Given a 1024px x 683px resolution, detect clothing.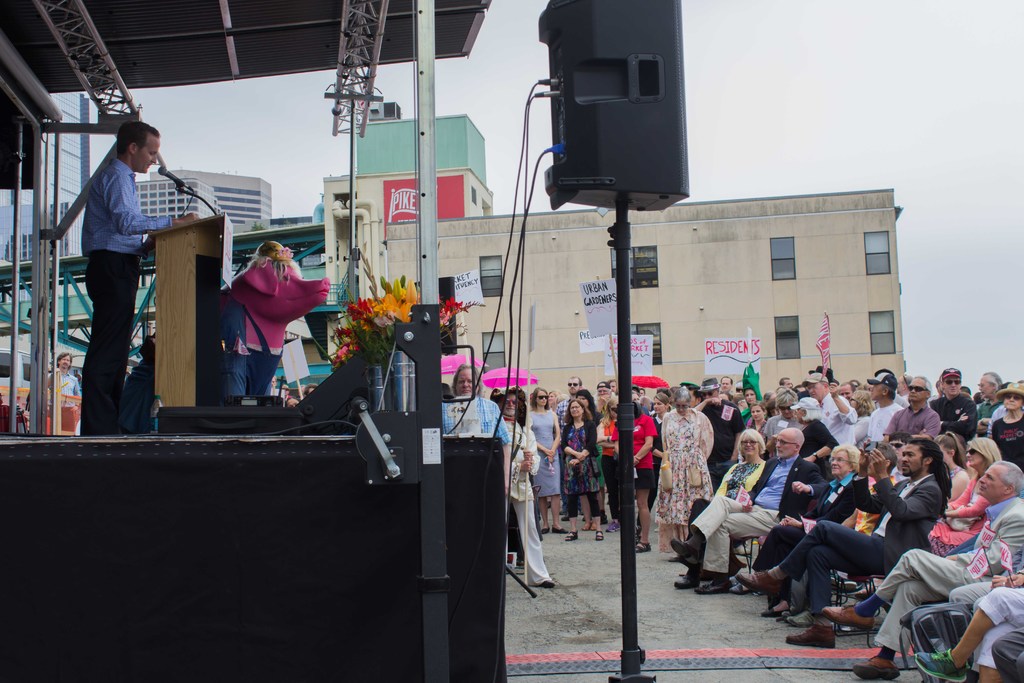
region(856, 363, 895, 392).
